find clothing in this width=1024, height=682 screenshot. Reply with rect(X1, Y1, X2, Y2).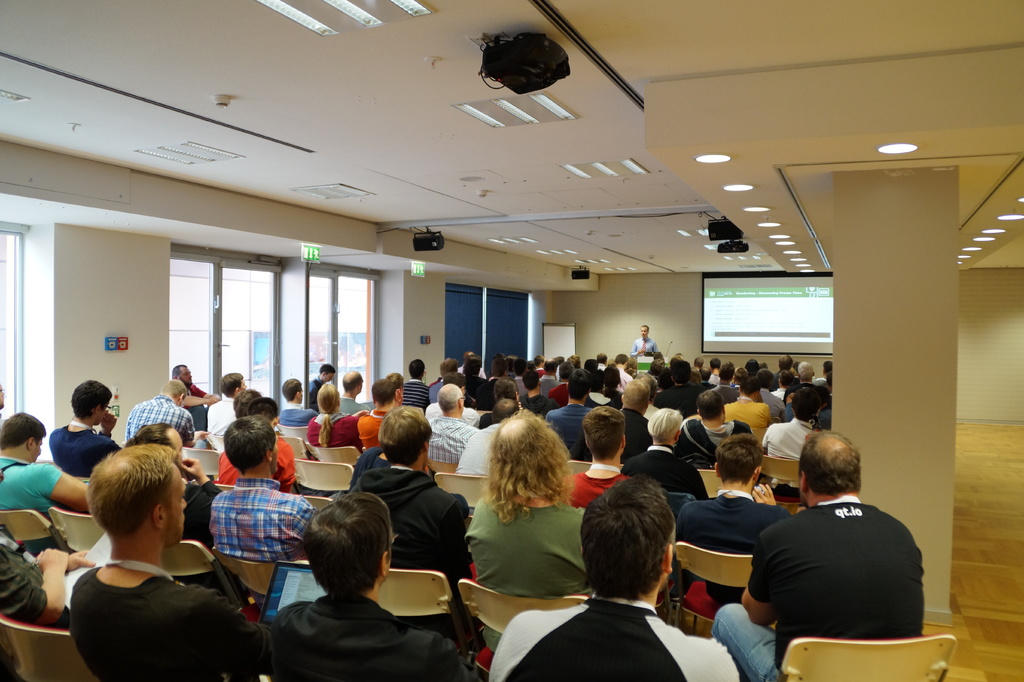
rect(674, 489, 783, 609).
